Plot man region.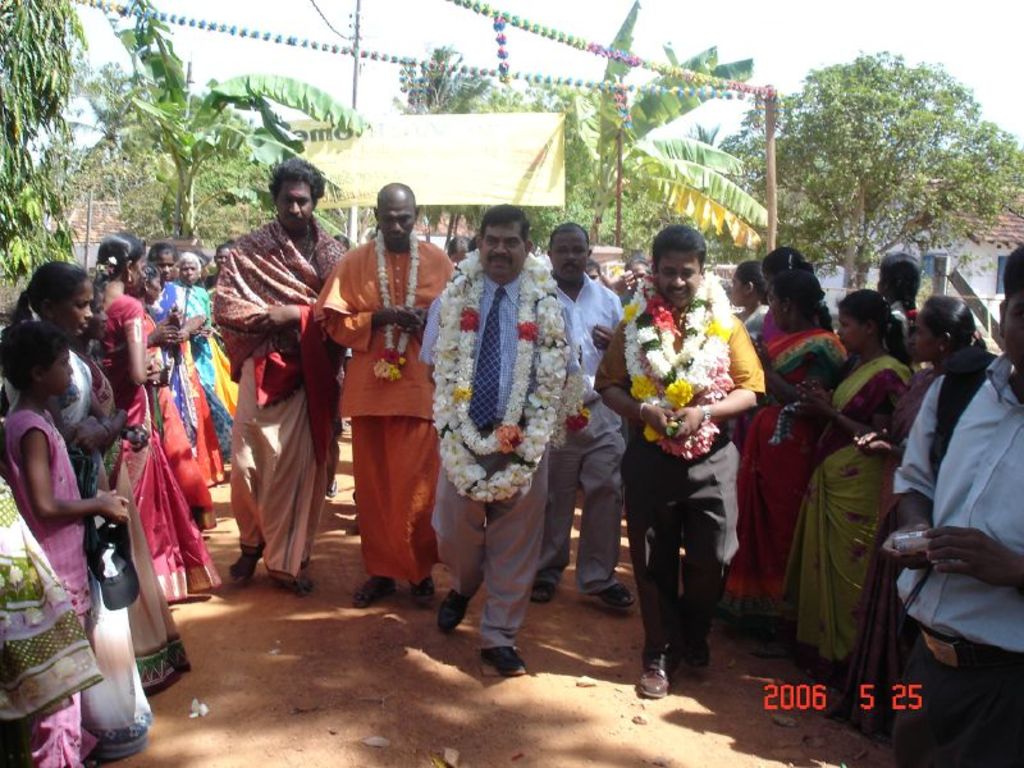
Plotted at box=[416, 209, 568, 678].
